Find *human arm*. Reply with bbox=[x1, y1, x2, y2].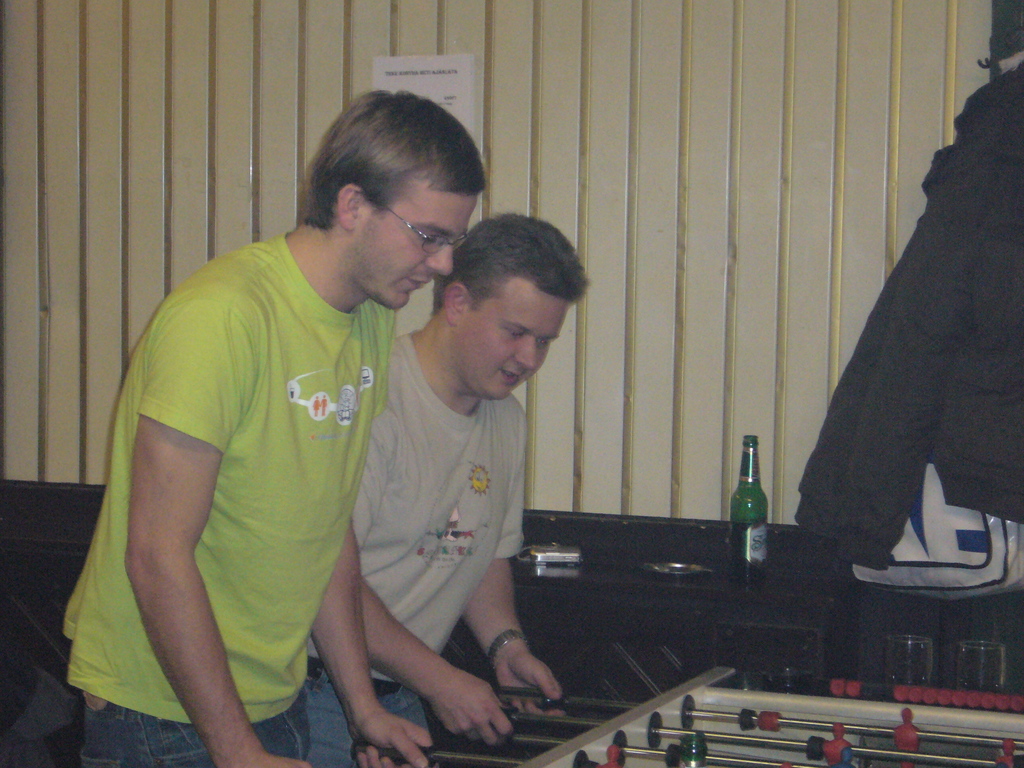
bbox=[301, 506, 444, 767].
